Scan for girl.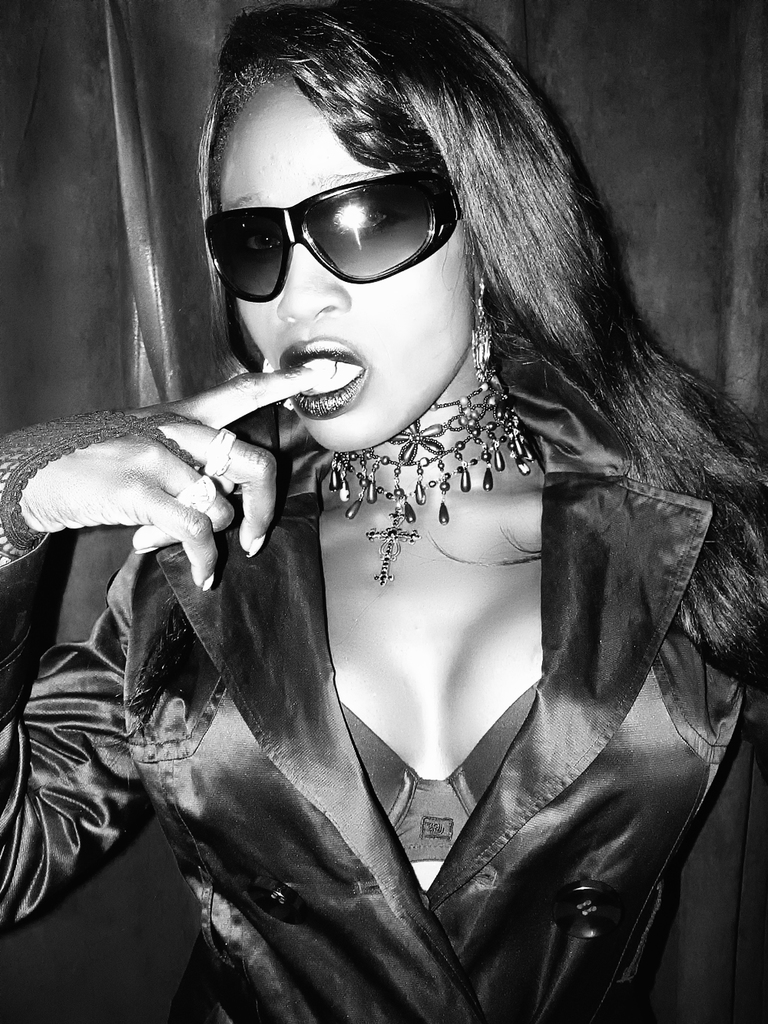
Scan result: bbox(0, 0, 767, 1023).
